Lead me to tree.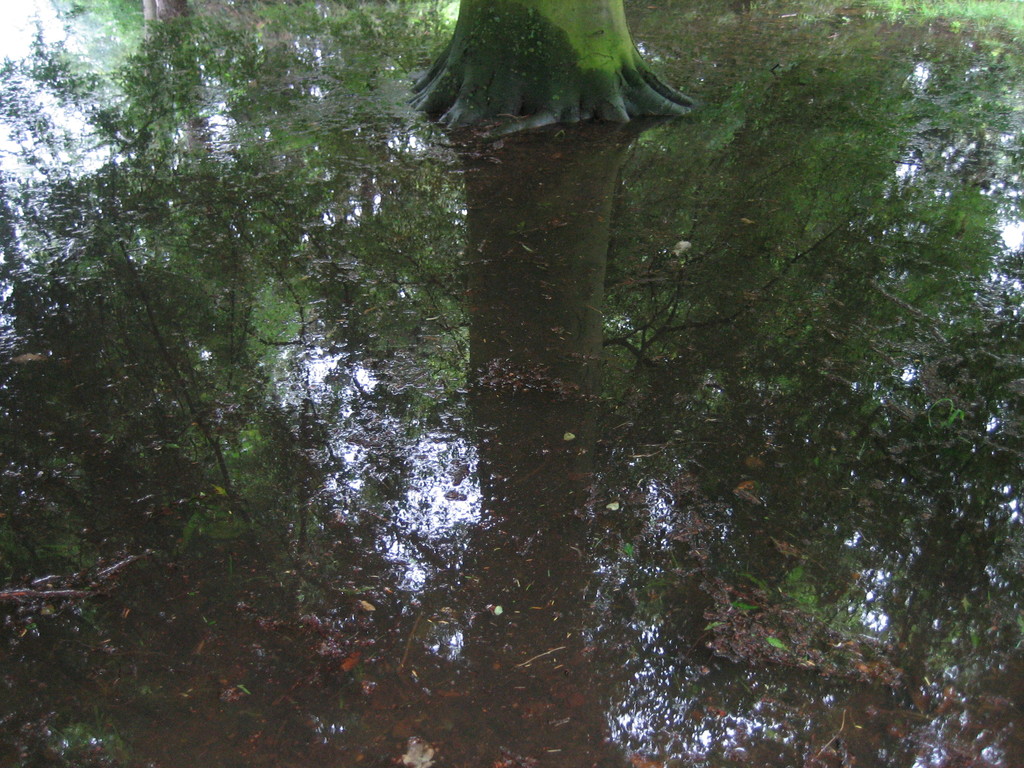
Lead to Rect(0, 0, 1023, 767).
